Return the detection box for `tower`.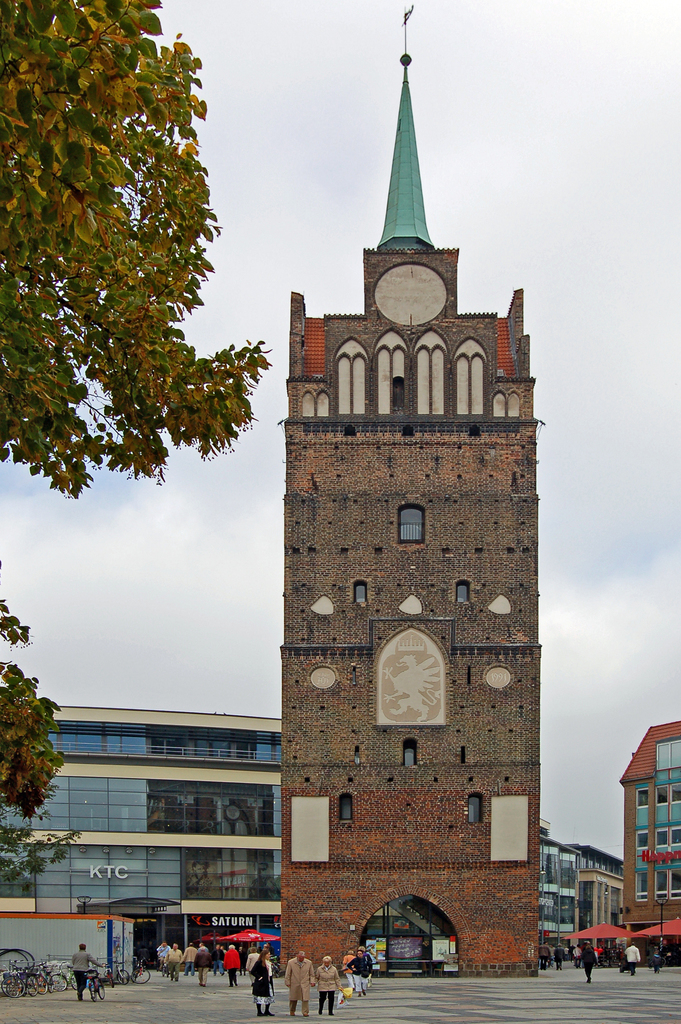
(left=545, top=829, right=634, bottom=967).
